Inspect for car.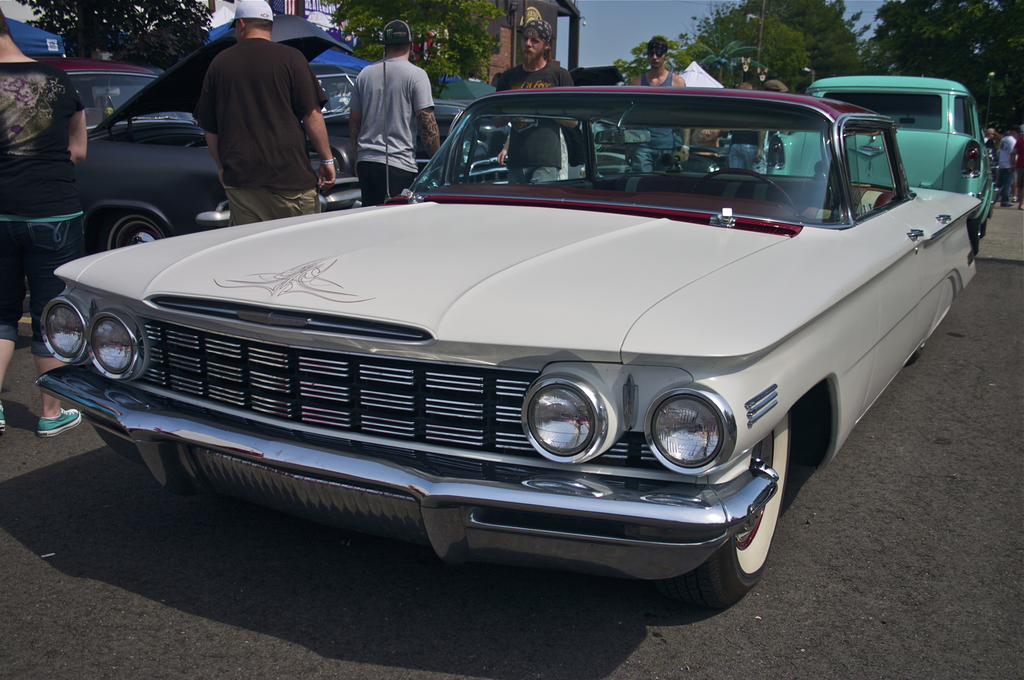
Inspection: l=746, t=79, r=994, b=232.
